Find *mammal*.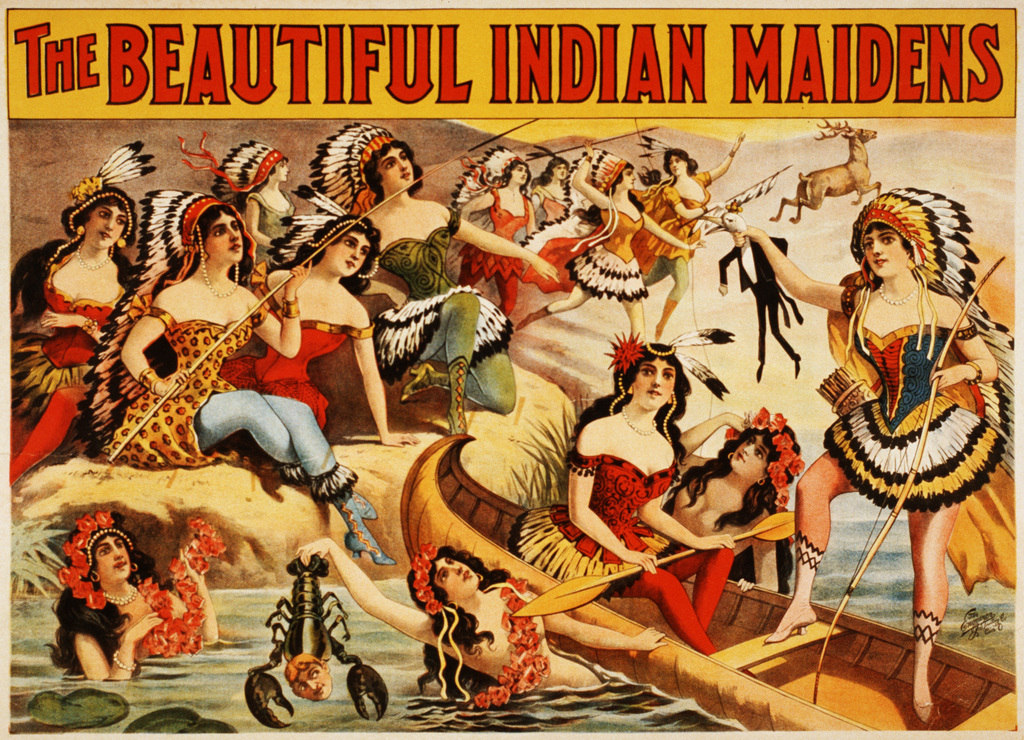
Rect(633, 407, 806, 598).
